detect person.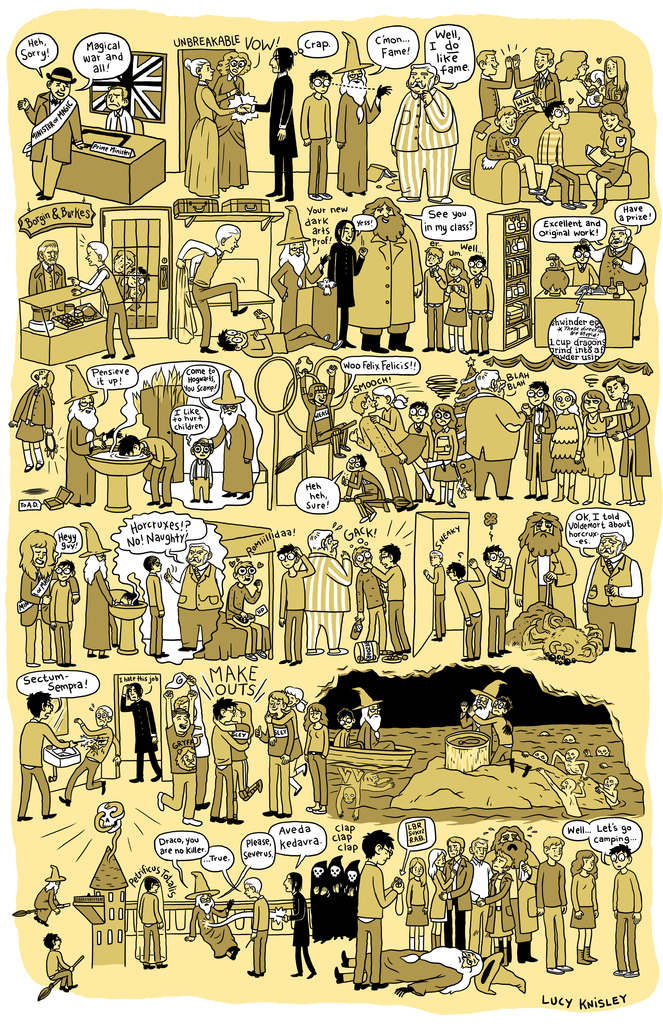
Detected at box=[345, 543, 388, 657].
